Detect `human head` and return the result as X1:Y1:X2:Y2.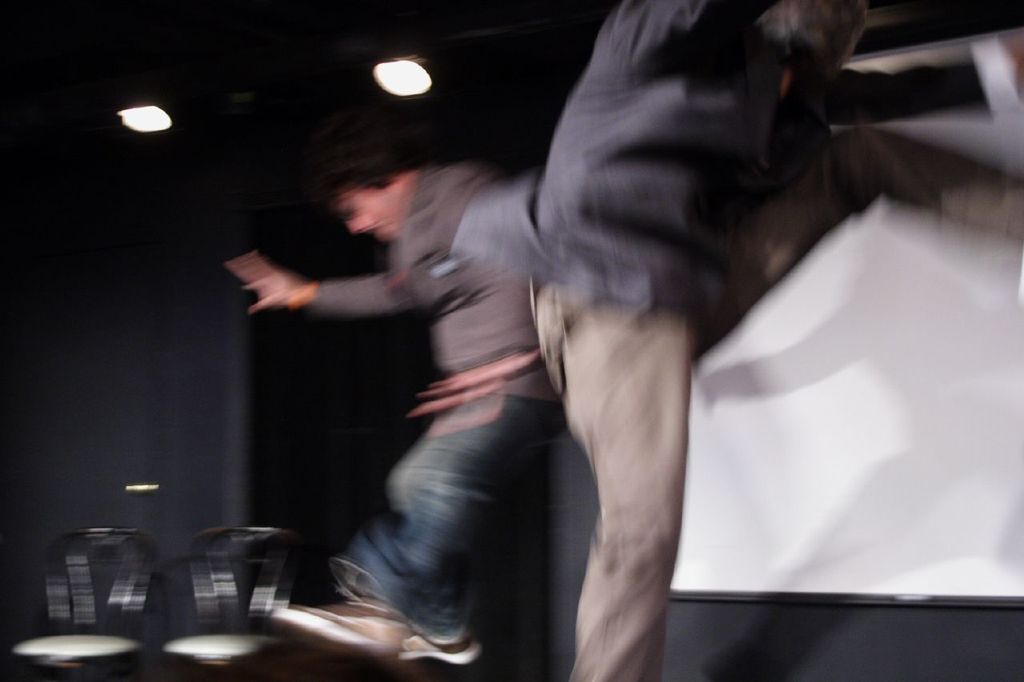
334:156:409:243.
